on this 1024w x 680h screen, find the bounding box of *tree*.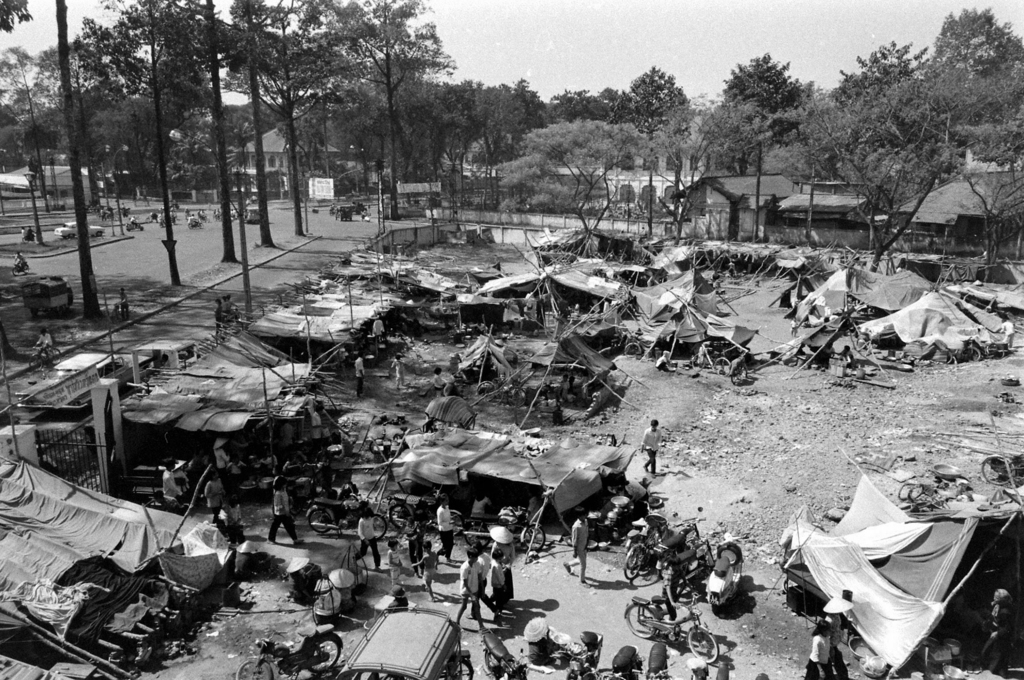
Bounding box: 255,0,357,240.
